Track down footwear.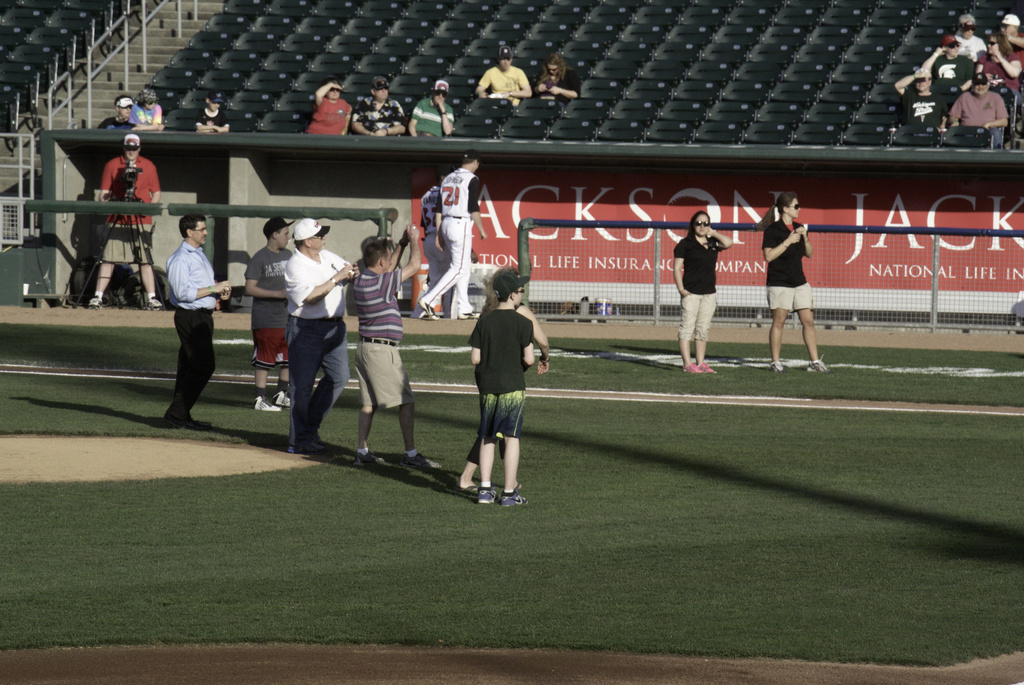
Tracked to {"x1": 501, "y1": 491, "x2": 530, "y2": 510}.
